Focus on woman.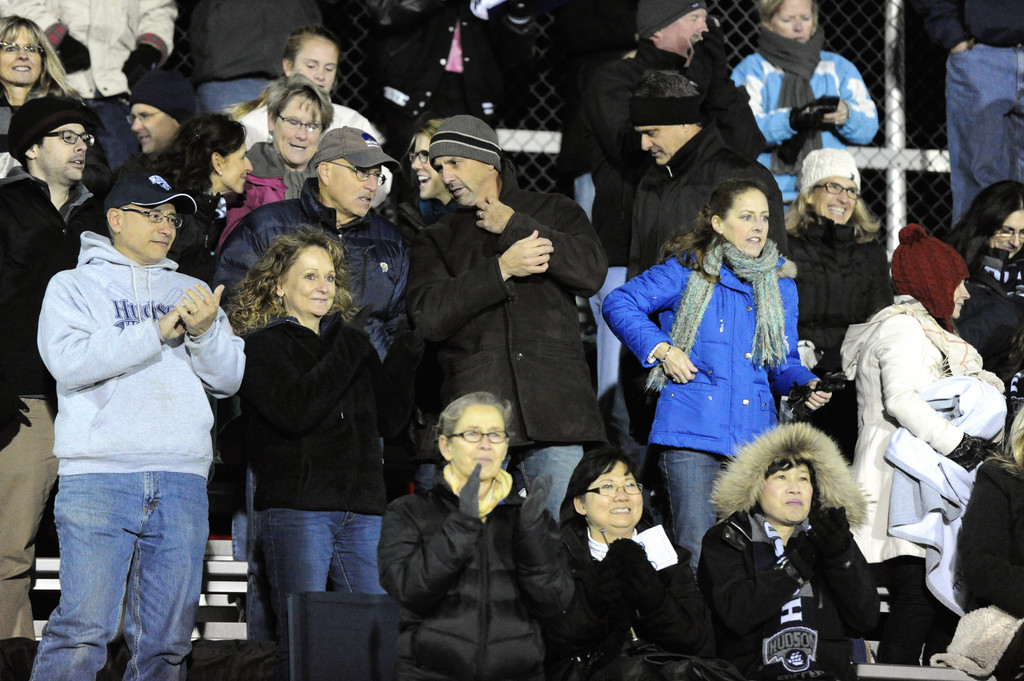
Focused at crop(127, 115, 252, 273).
